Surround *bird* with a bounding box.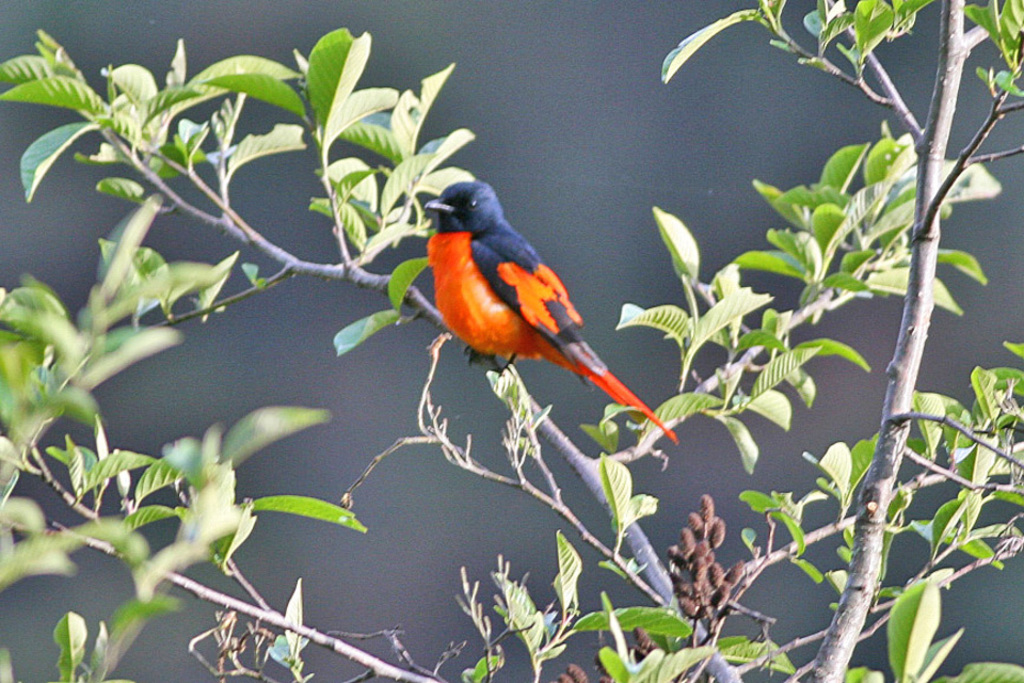
[416, 170, 658, 411].
